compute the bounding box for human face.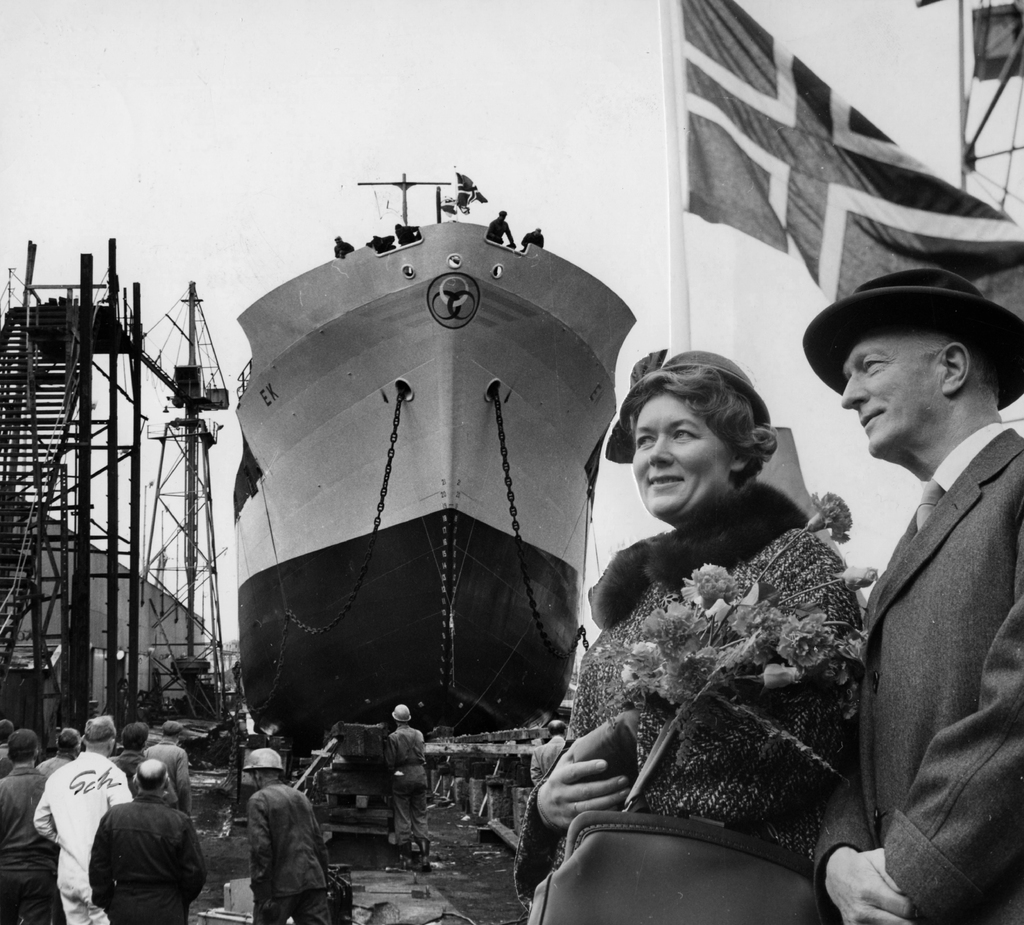
[x1=843, y1=335, x2=940, y2=455].
